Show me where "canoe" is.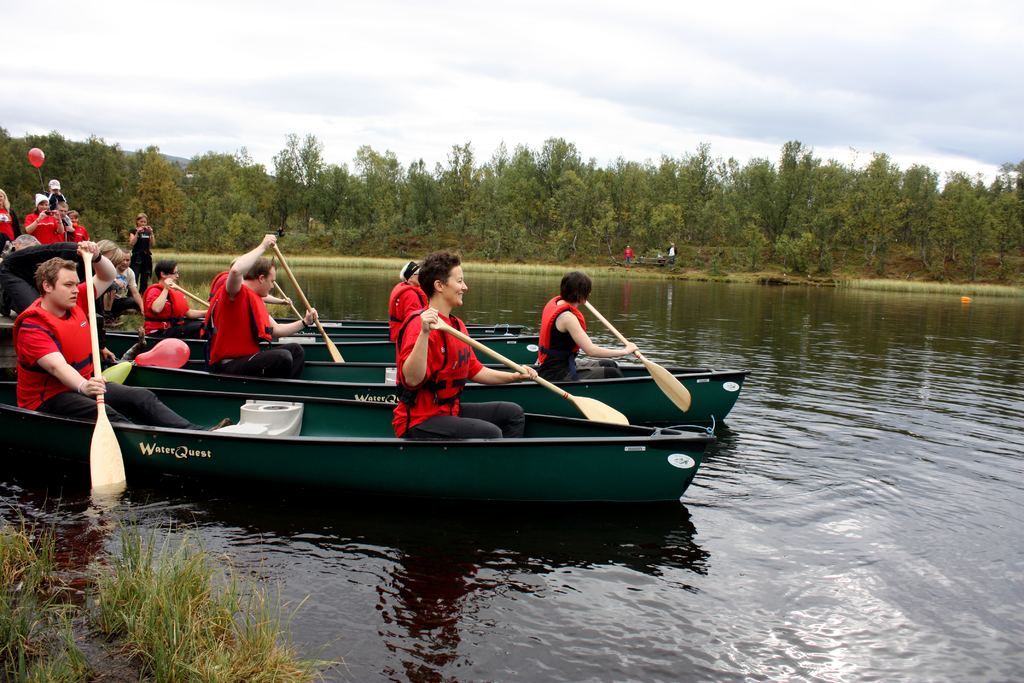
"canoe" is at [left=0, top=391, right=704, bottom=498].
